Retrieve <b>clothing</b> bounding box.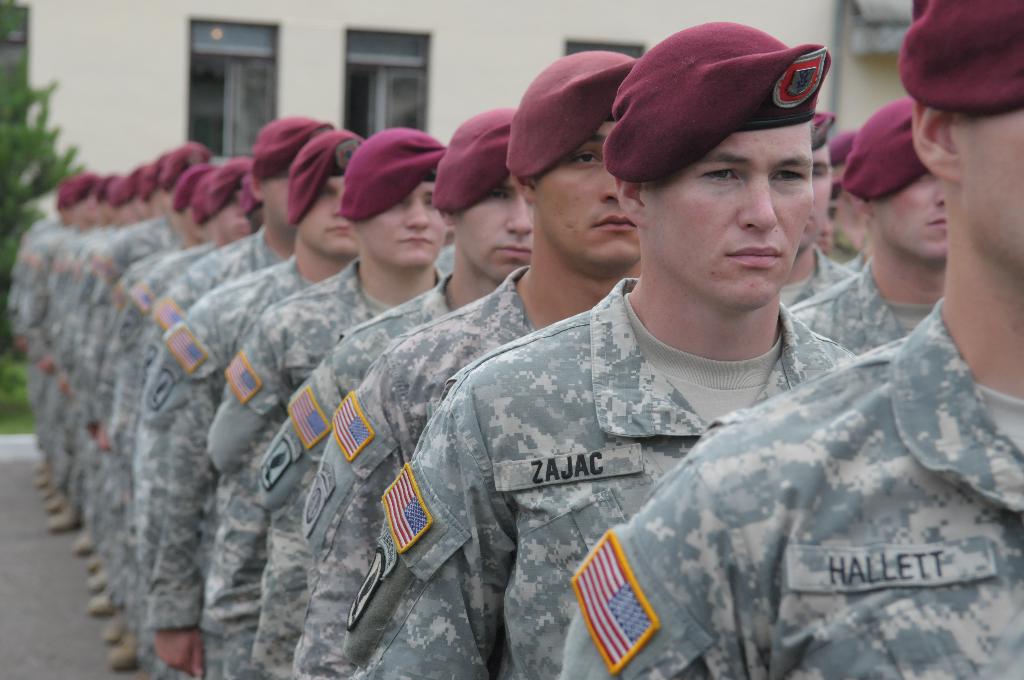
Bounding box: pyautogui.locateOnScreen(210, 248, 387, 675).
